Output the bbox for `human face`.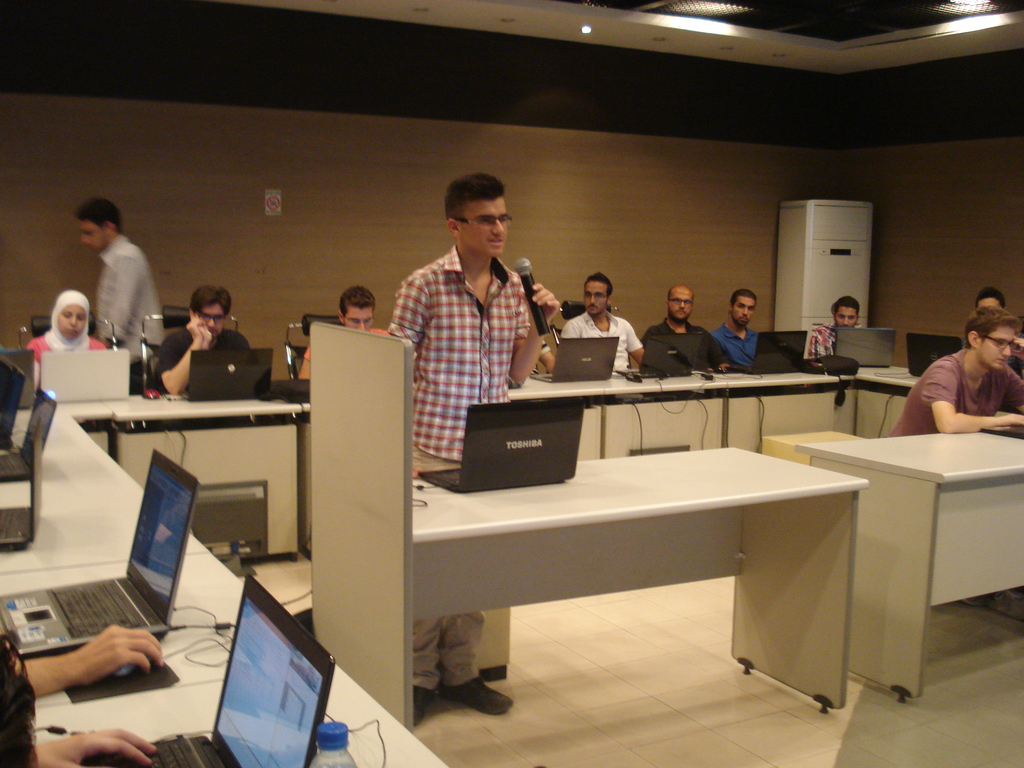
box(980, 330, 1016, 369).
